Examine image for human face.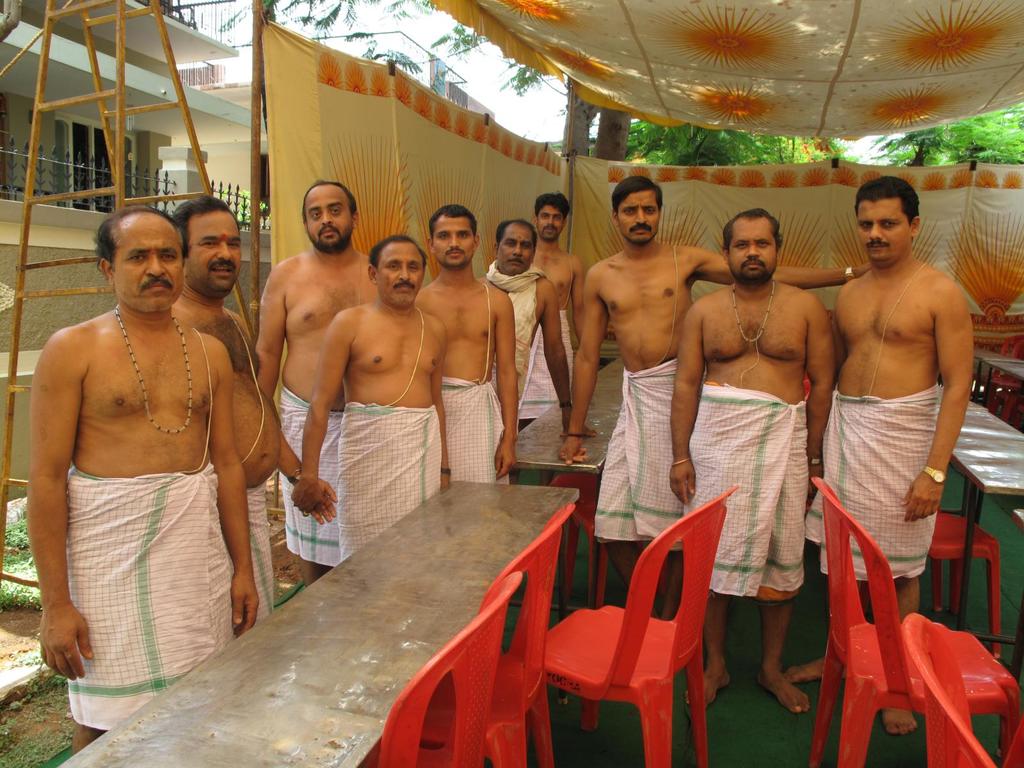
Examination result: (380, 248, 426, 304).
